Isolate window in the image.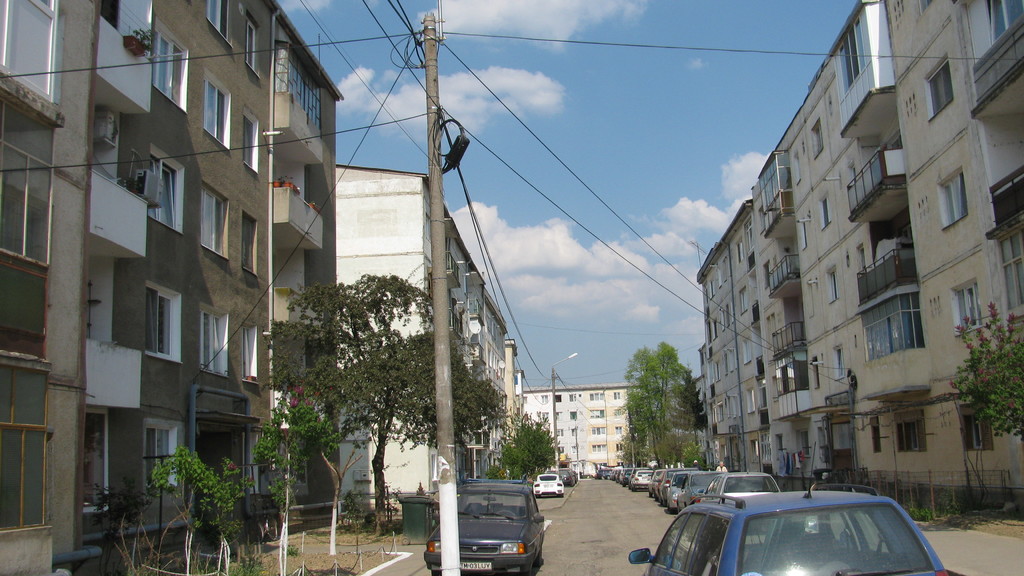
Isolated region: region(584, 391, 605, 399).
